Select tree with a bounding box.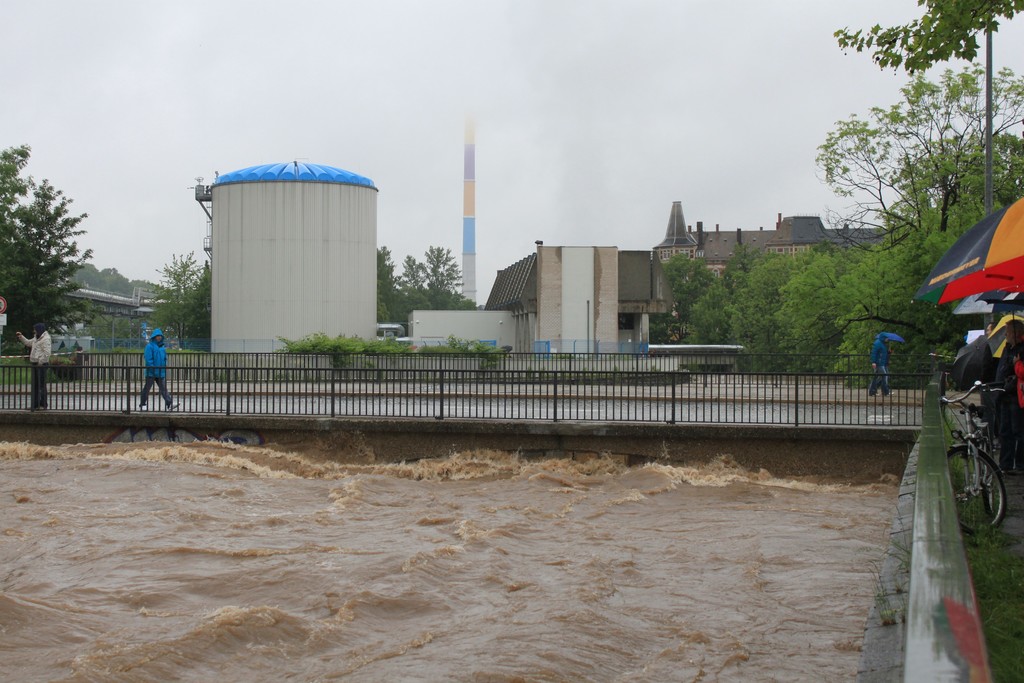
box=[814, 85, 1023, 379].
